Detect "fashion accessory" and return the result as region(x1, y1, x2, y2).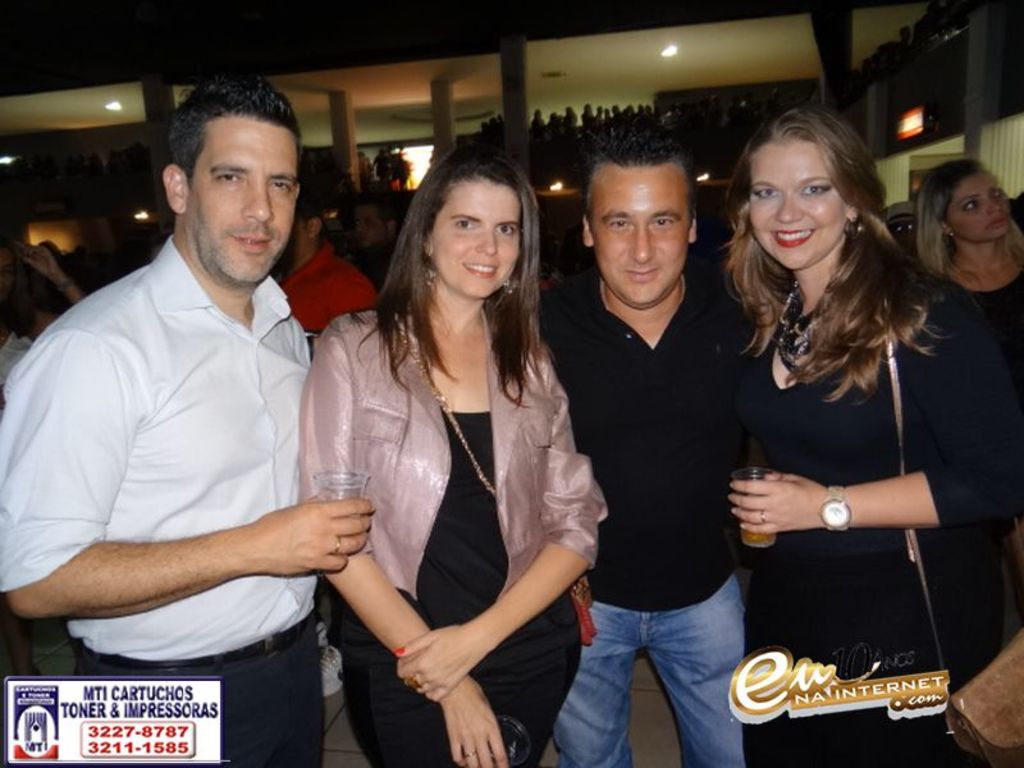
region(844, 211, 869, 244).
